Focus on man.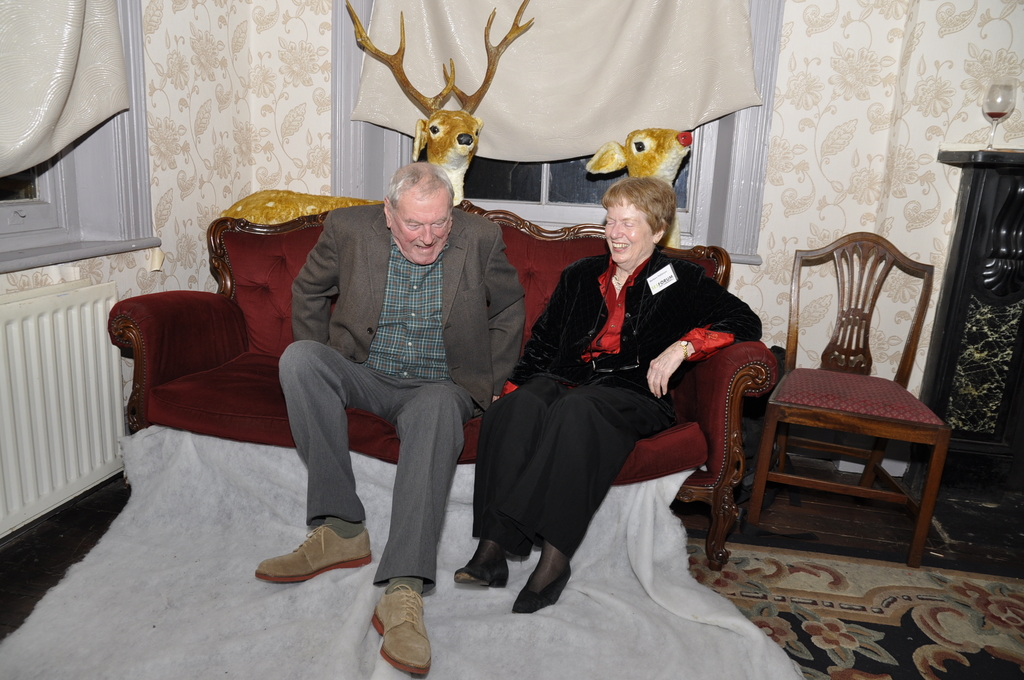
Focused at bbox=[248, 159, 540, 672].
